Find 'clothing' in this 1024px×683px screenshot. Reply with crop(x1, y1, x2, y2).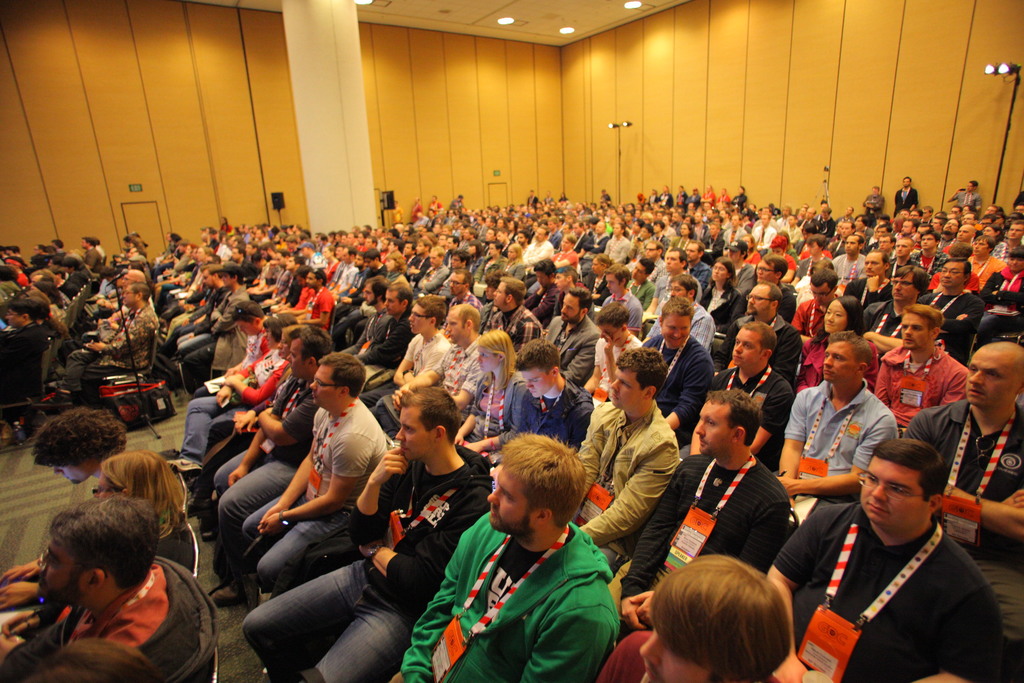
crop(785, 297, 837, 336).
